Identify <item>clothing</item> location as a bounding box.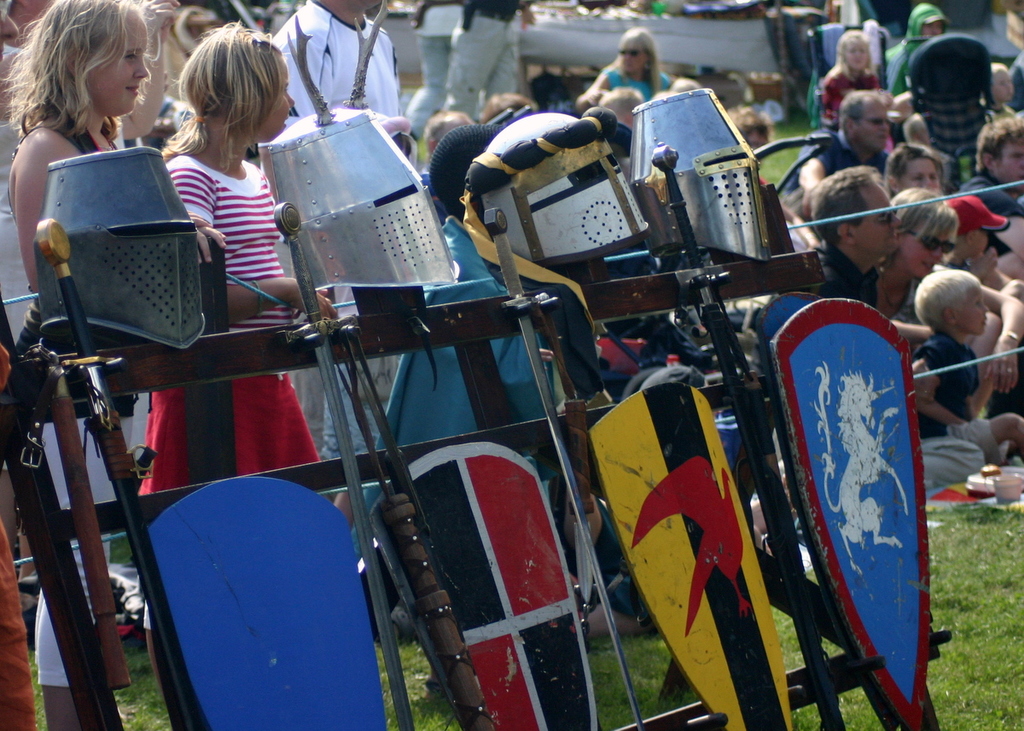
select_region(141, 153, 322, 489).
